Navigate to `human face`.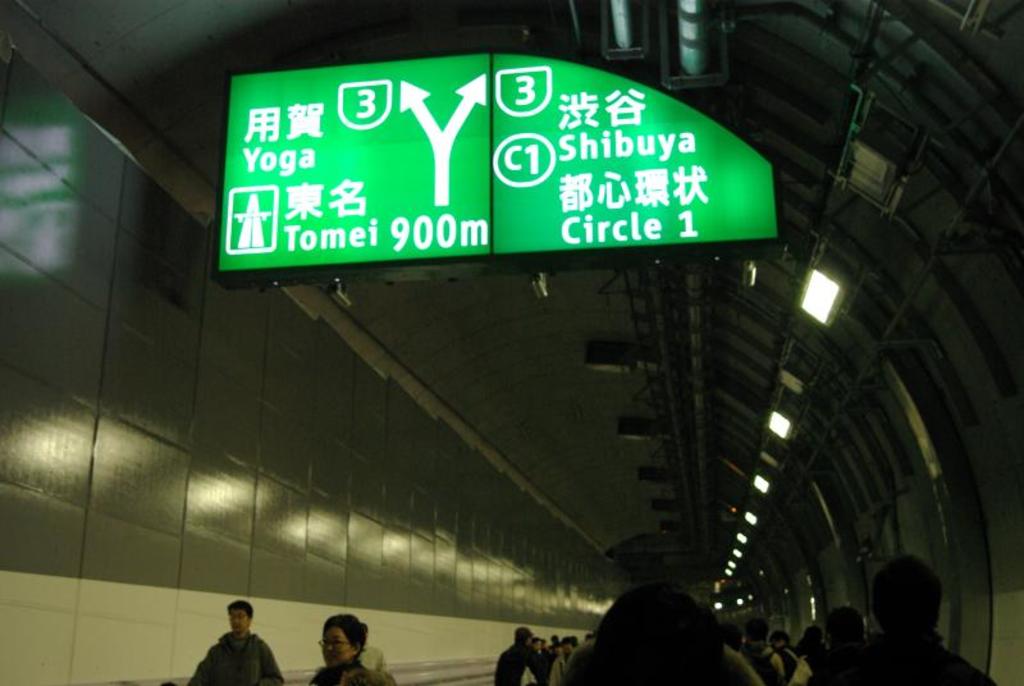
Navigation target: 233 609 250 636.
